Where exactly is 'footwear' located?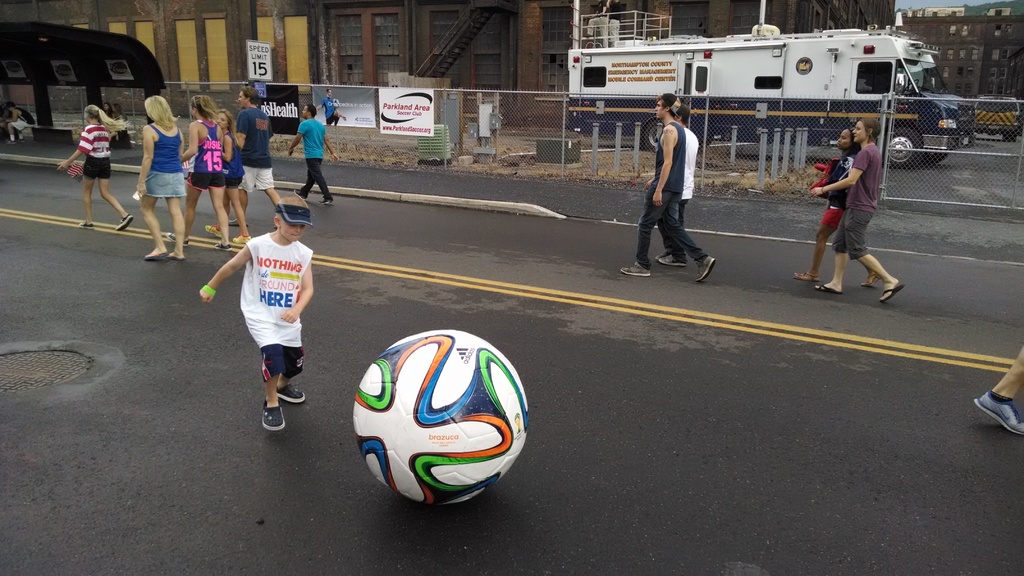
Its bounding box is left=860, top=284, right=879, bottom=289.
